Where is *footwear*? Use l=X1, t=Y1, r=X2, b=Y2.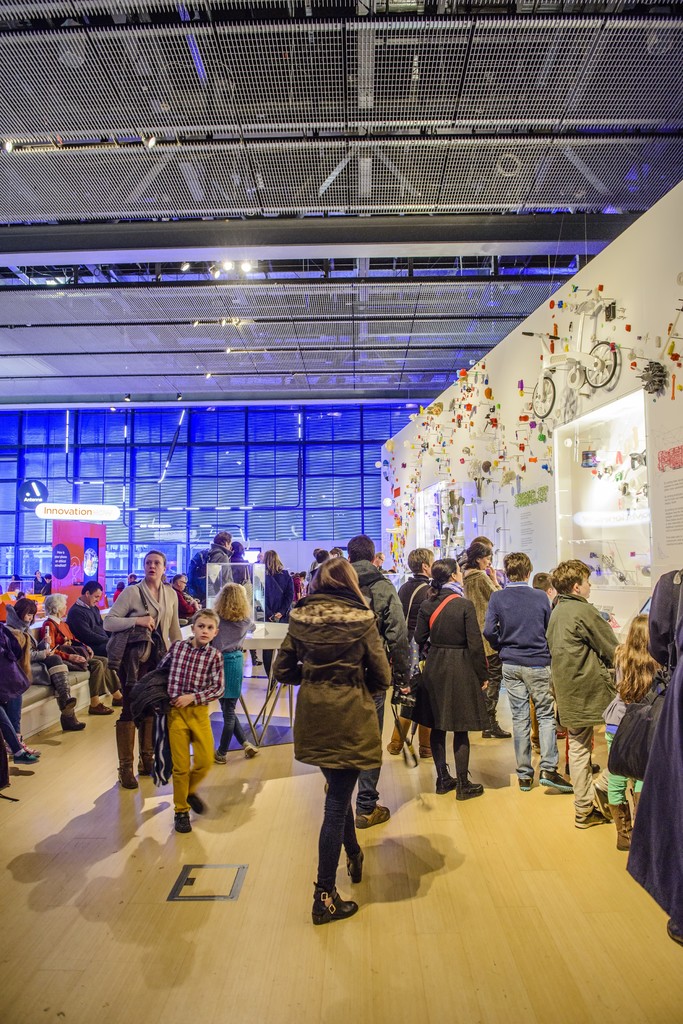
l=458, t=777, r=484, b=798.
